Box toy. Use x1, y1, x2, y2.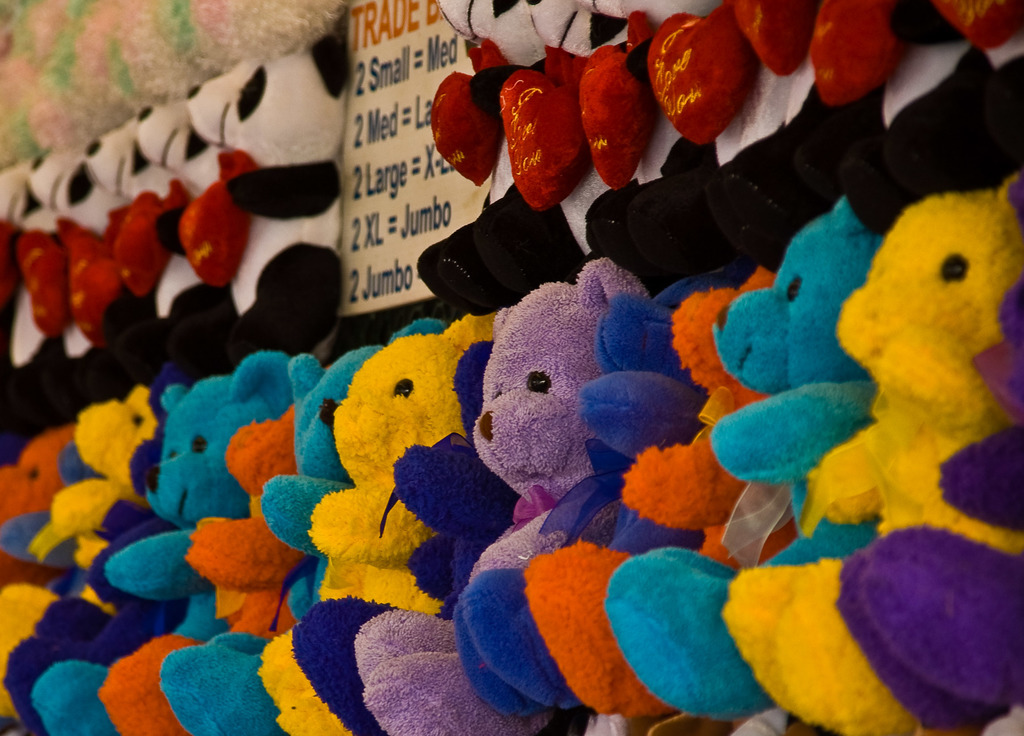
599, 204, 909, 733.
